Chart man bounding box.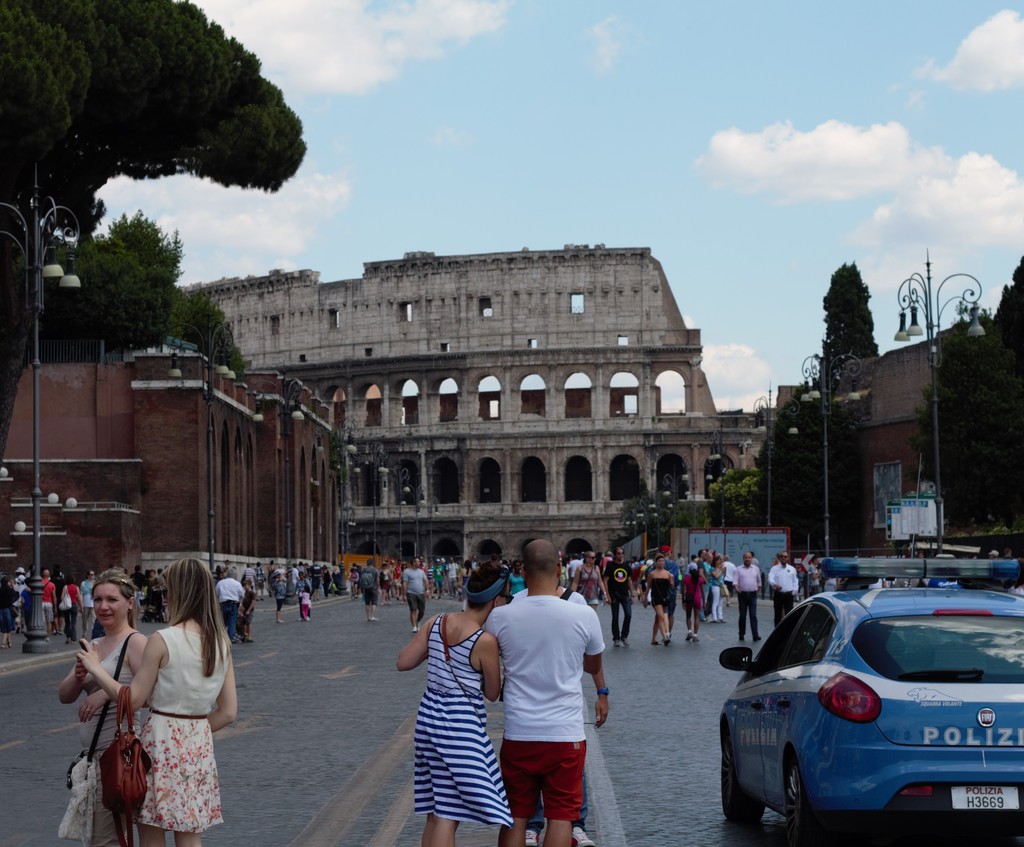
Charted: [362,559,381,620].
